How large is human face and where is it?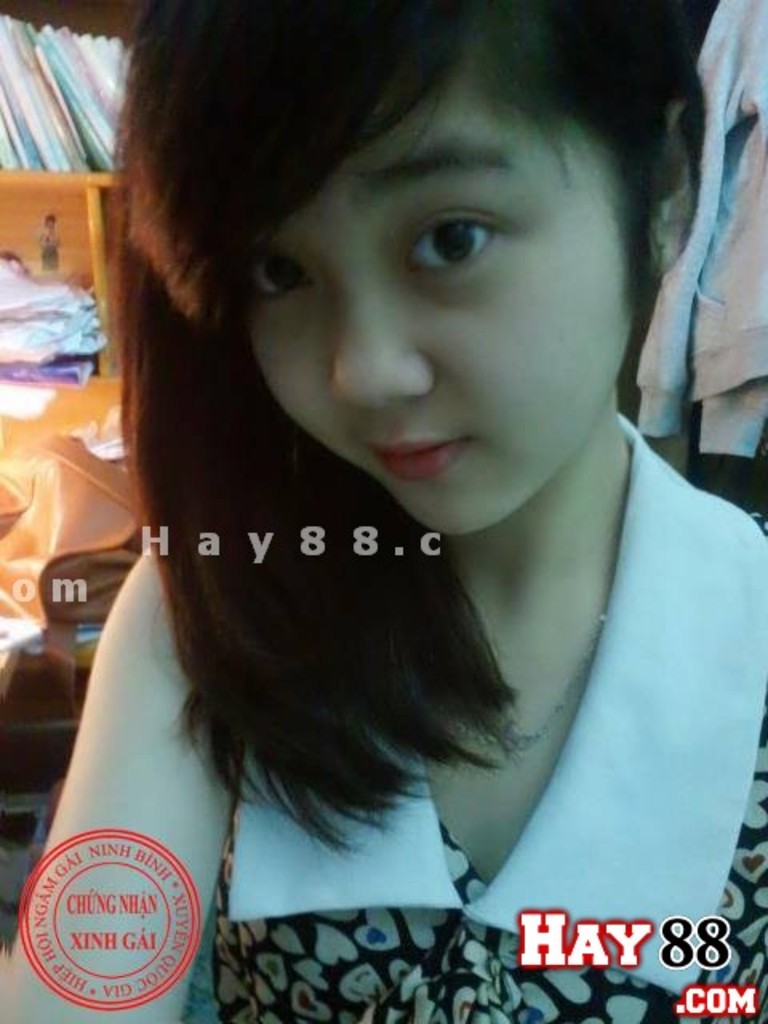
Bounding box: 256/75/634/539.
